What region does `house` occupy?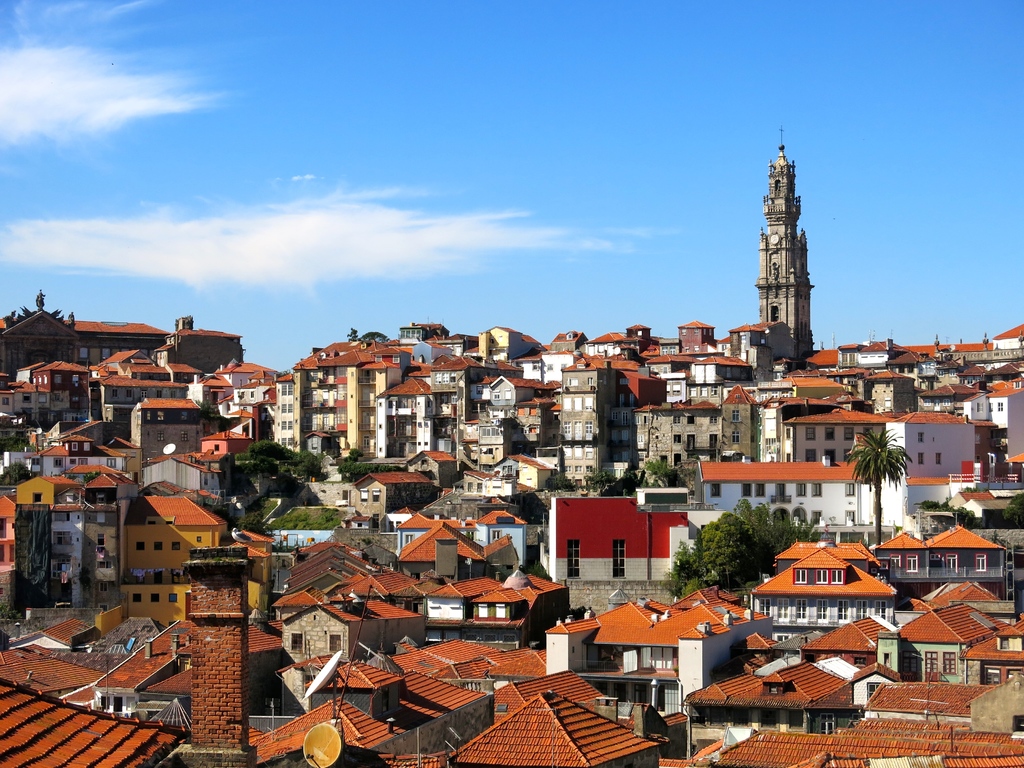
left=4, top=314, right=156, bottom=366.
